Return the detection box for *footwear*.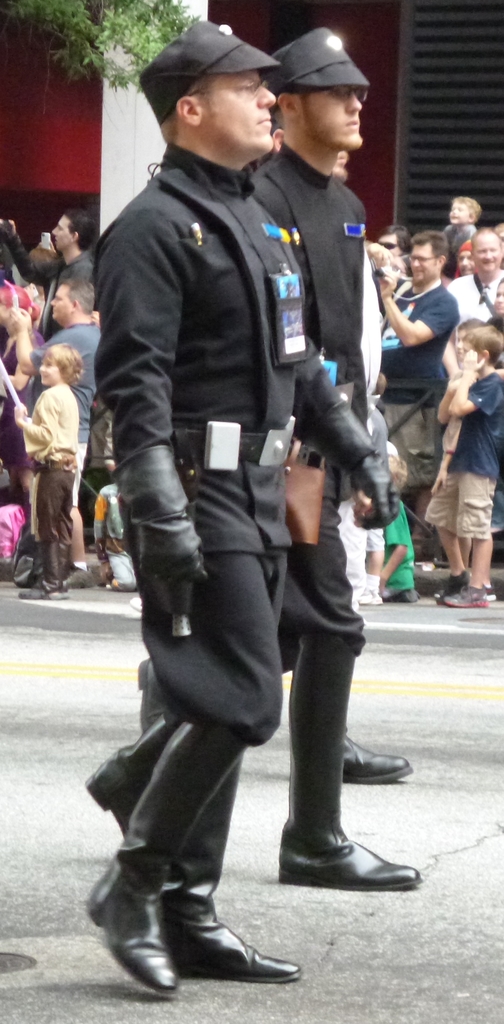
BBox(84, 762, 133, 835).
